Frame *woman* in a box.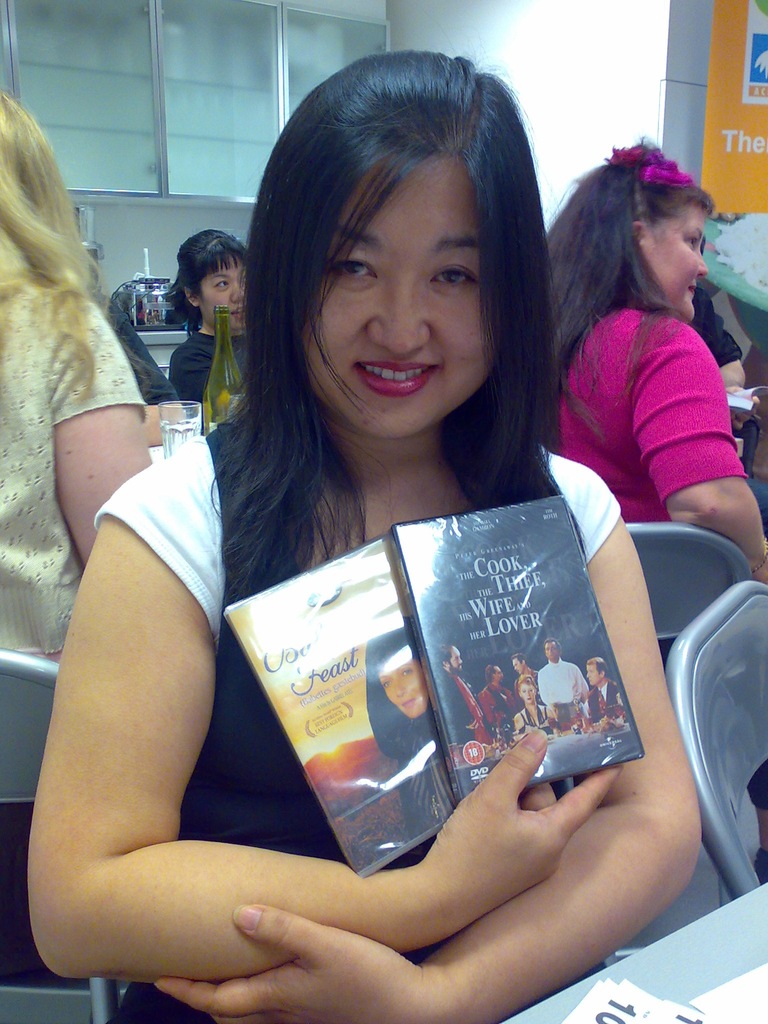
crop(0, 83, 157, 996).
